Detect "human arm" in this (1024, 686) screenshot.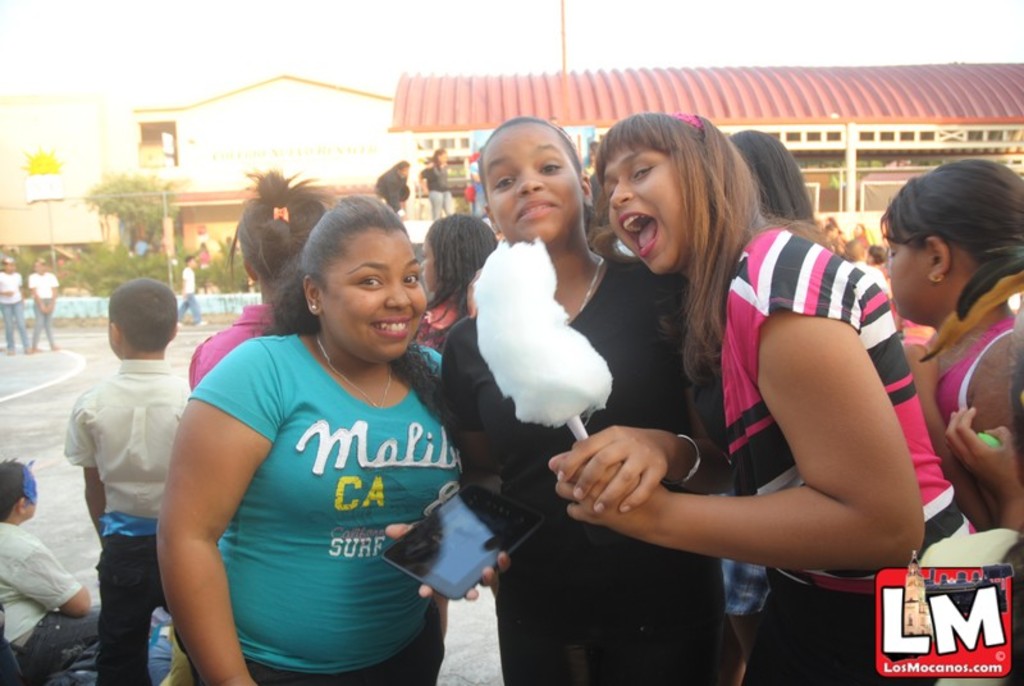
Detection: region(550, 380, 737, 514).
